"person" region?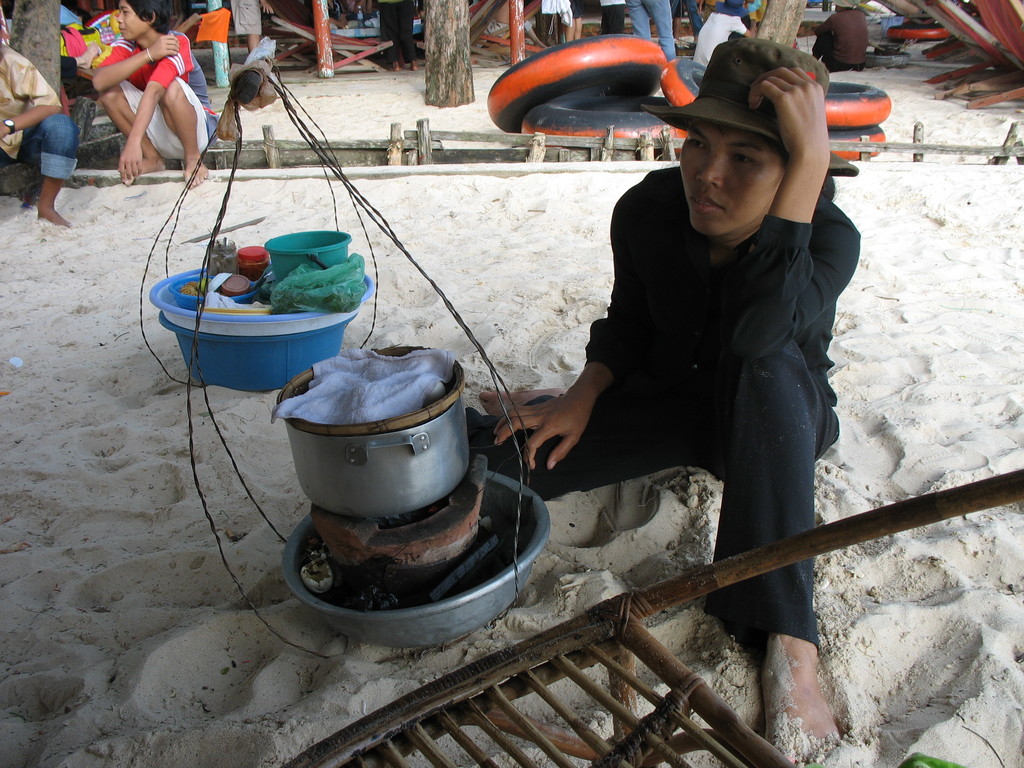
[552, 3, 906, 719]
